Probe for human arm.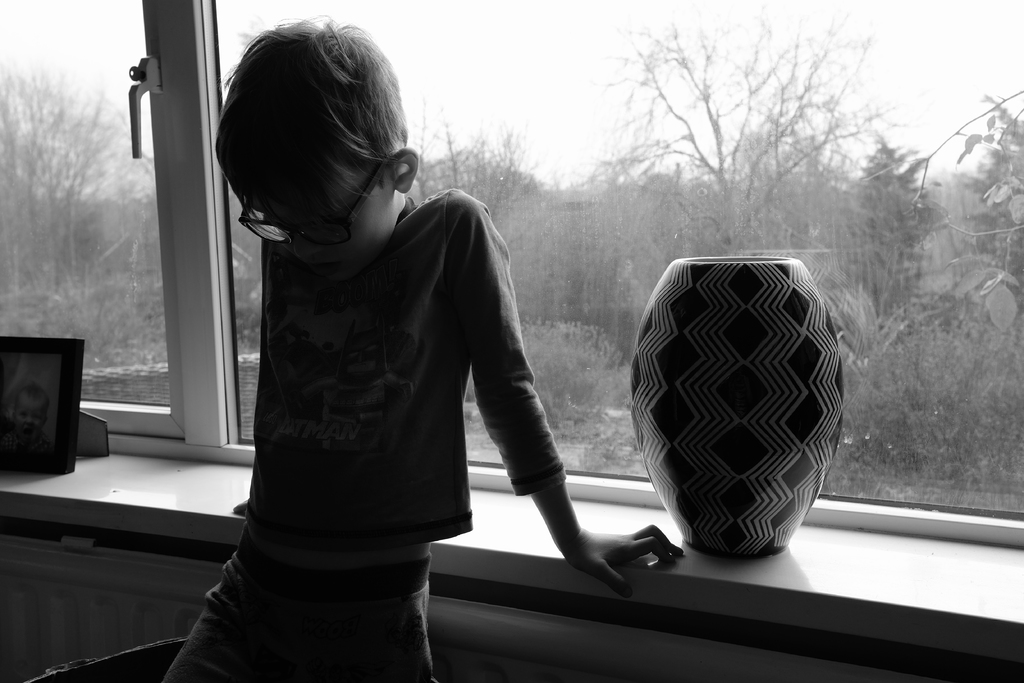
Probe result: {"left": 452, "top": 266, "right": 560, "bottom": 583}.
